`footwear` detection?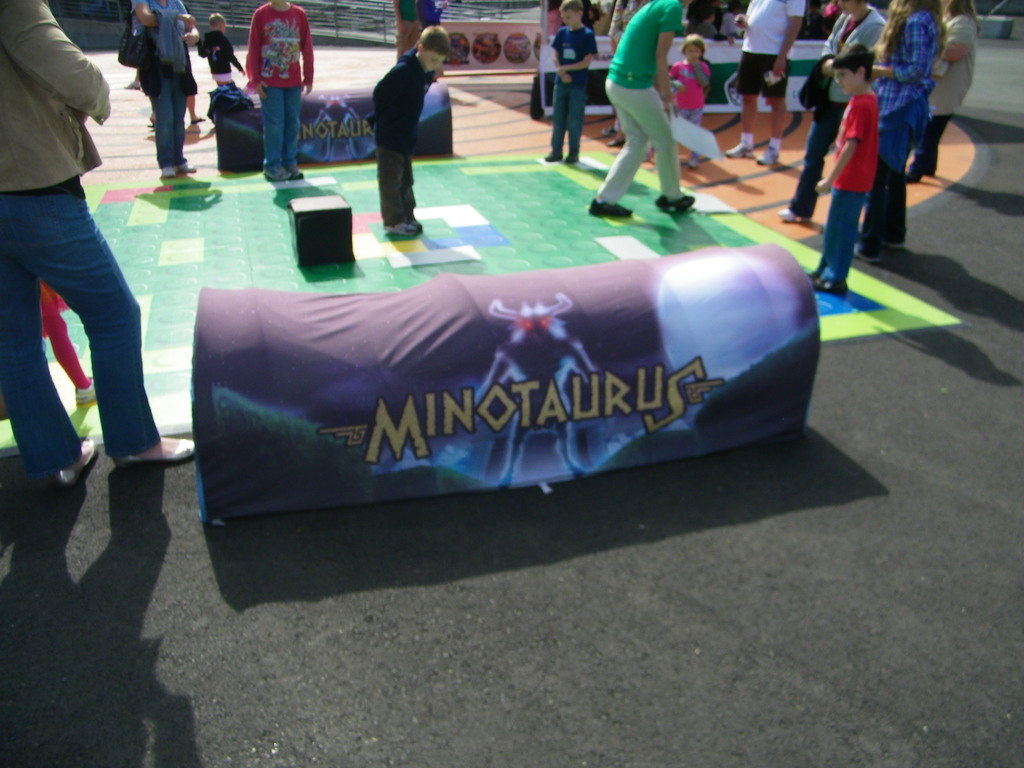
bbox=(184, 157, 196, 173)
